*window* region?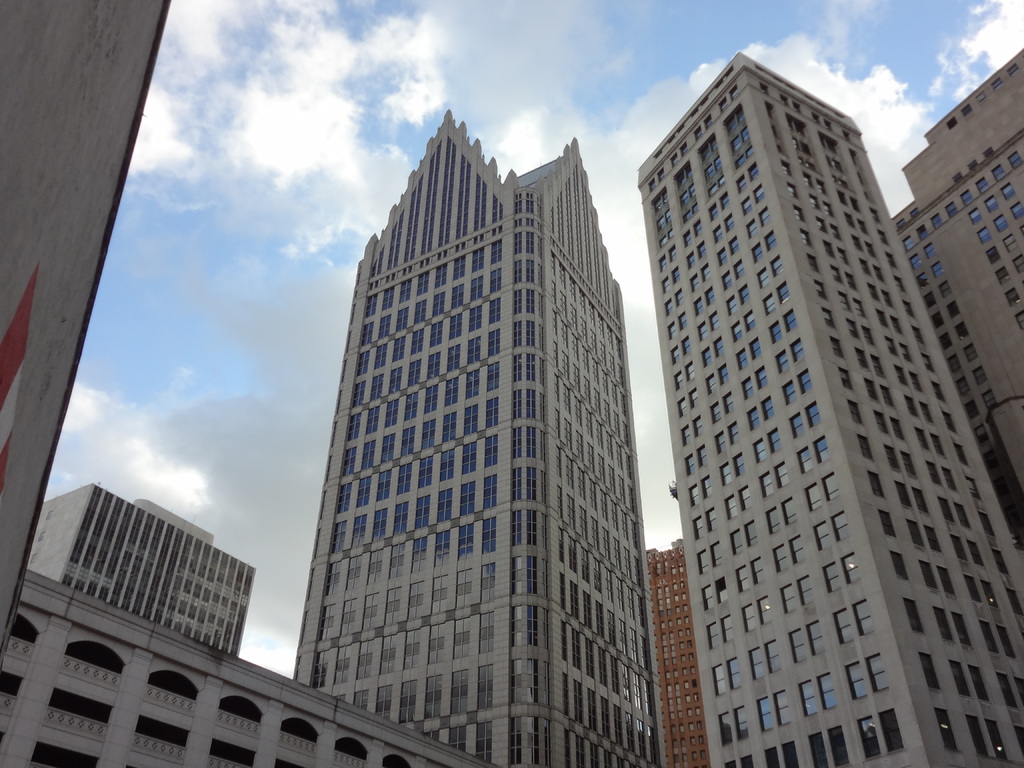
[left=860, top=257, right=867, bottom=273]
